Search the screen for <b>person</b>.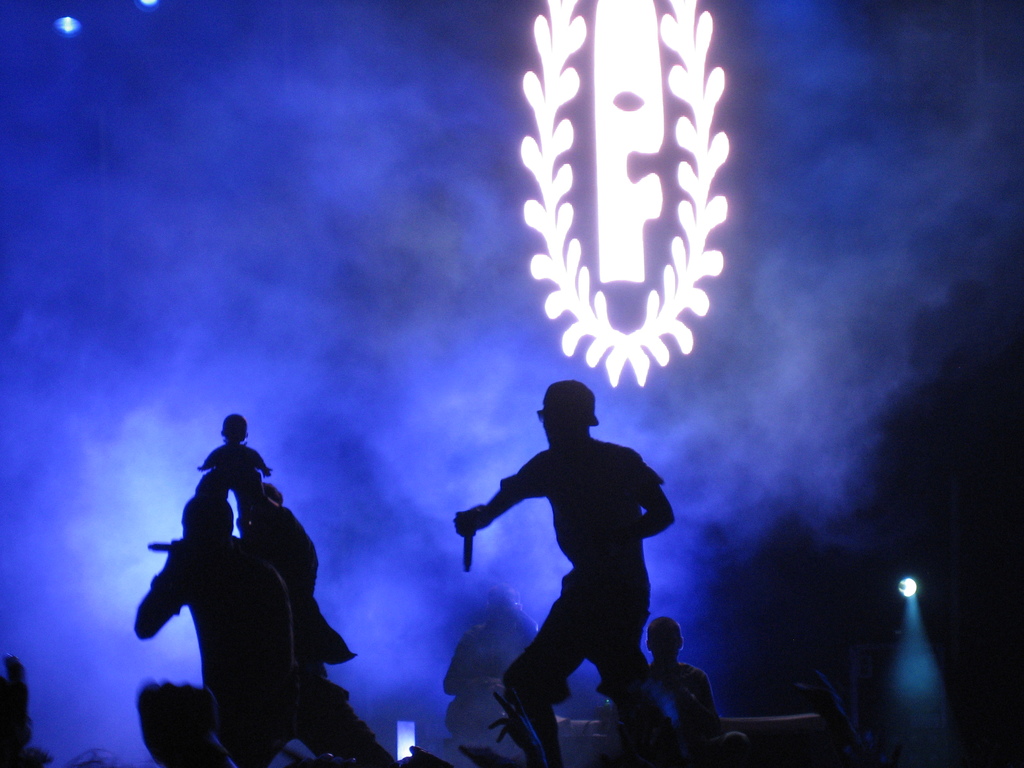
Found at [x1=130, y1=491, x2=295, y2=766].
